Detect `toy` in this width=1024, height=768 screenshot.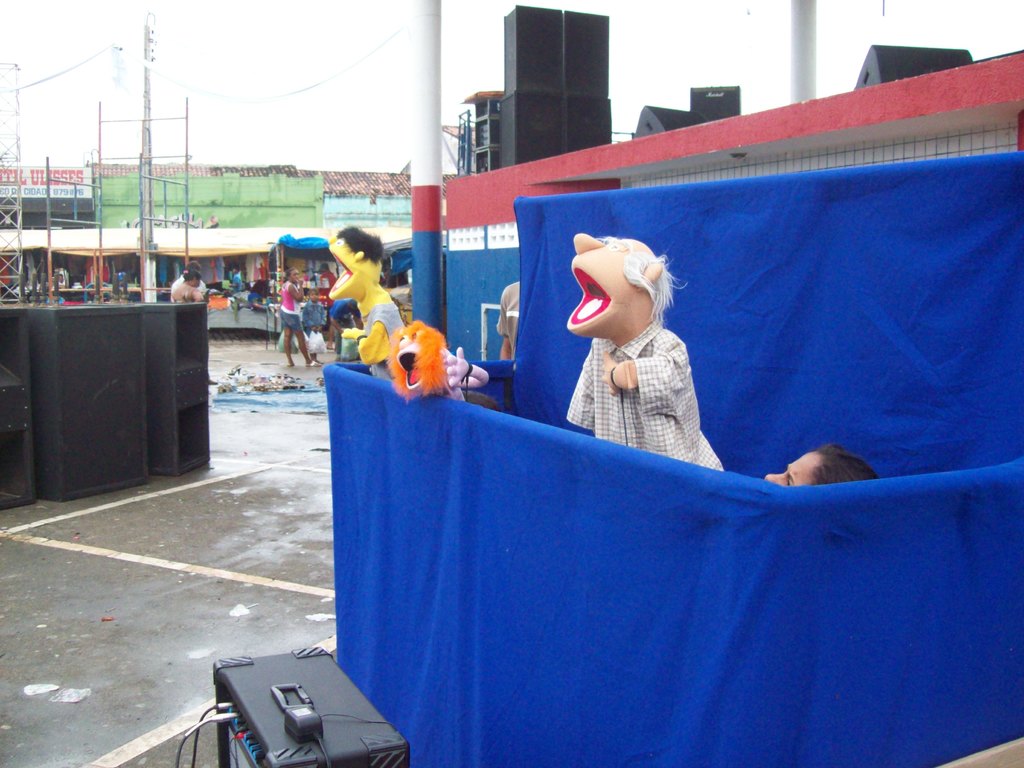
Detection: 570:233:728:474.
